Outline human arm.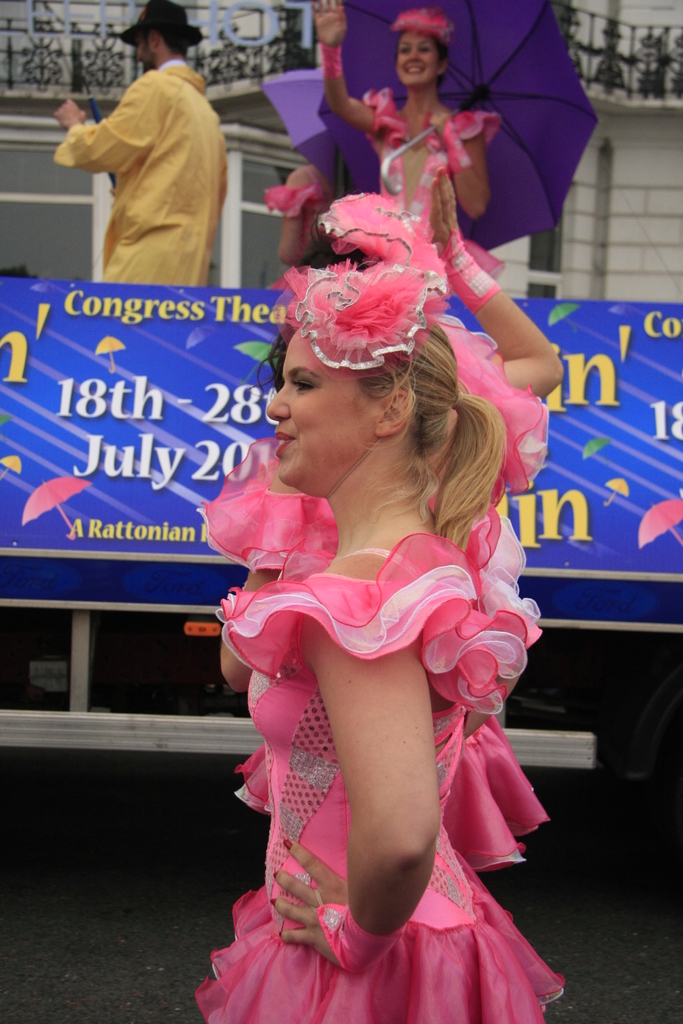
Outline: 315/0/383/134.
